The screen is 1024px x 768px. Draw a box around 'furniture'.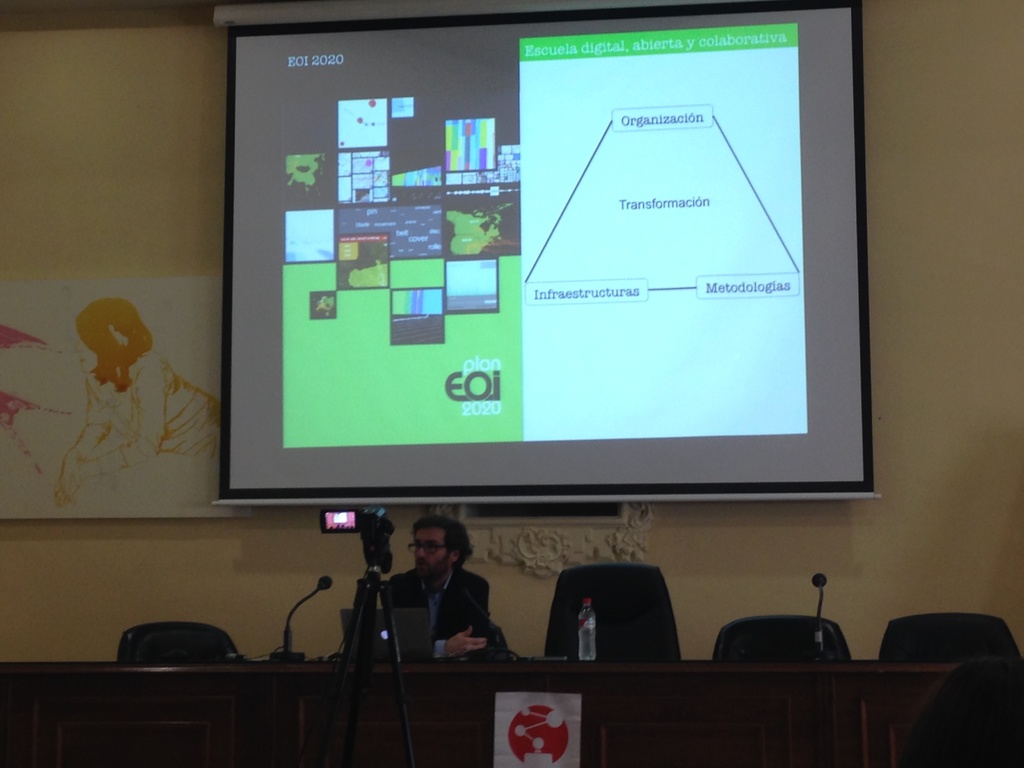
bbox(879, 616, 1022, 659).
